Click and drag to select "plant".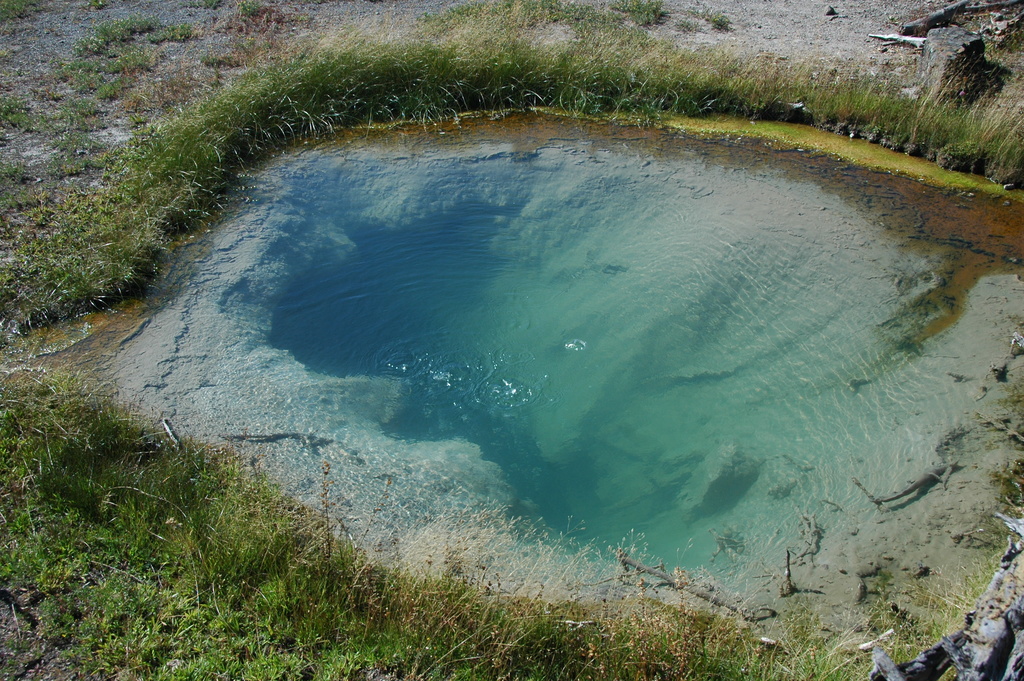
Selection: rect(216, 0, 292, 31).
